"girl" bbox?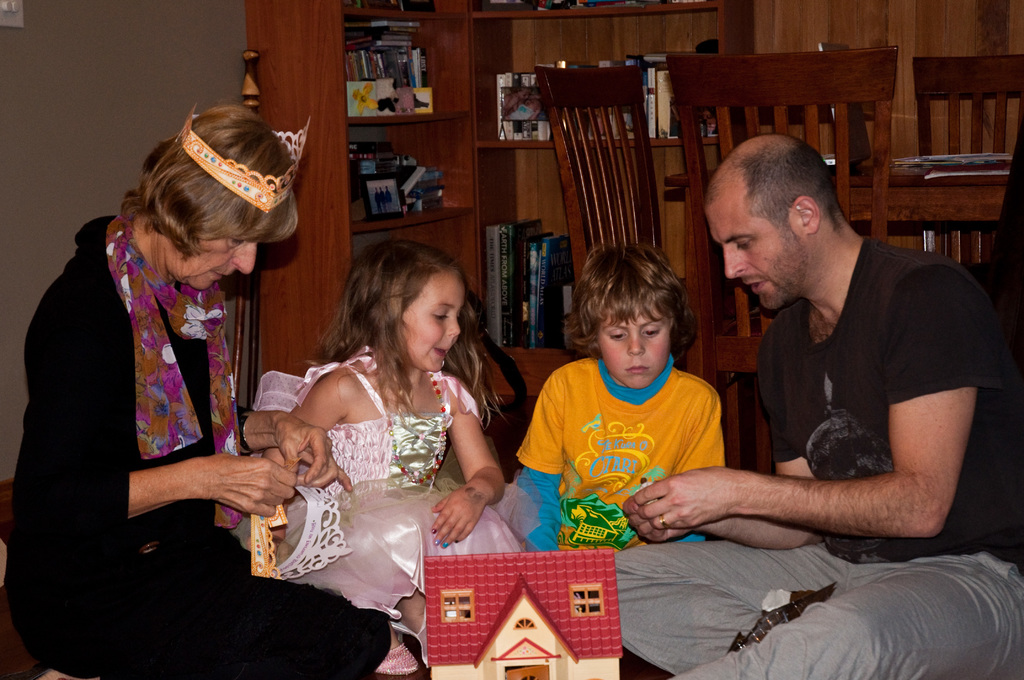
bbox=[253, 238, 538, 676]
